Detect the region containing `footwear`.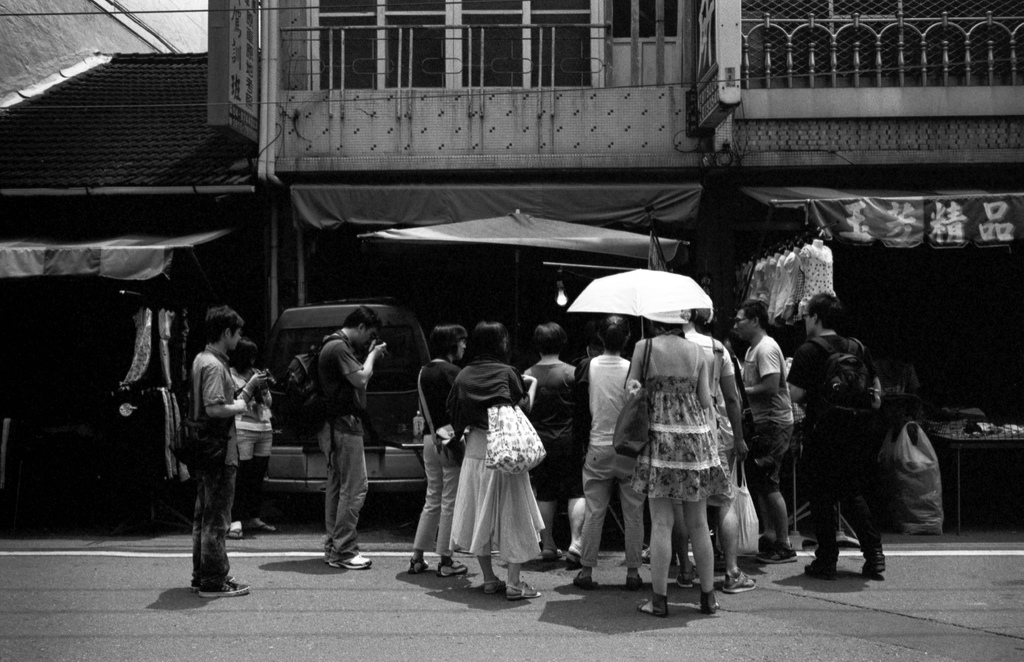
626,576,640,592.
